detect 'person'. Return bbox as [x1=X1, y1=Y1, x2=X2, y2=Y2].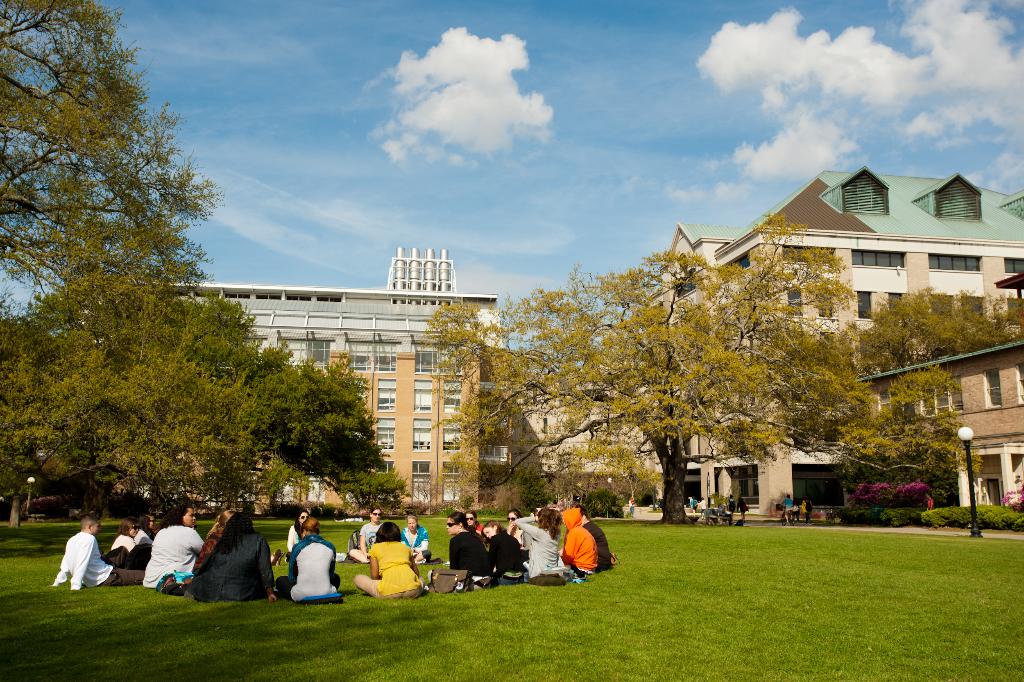
[x1=110, y1=515, x2=136, y2=556].
